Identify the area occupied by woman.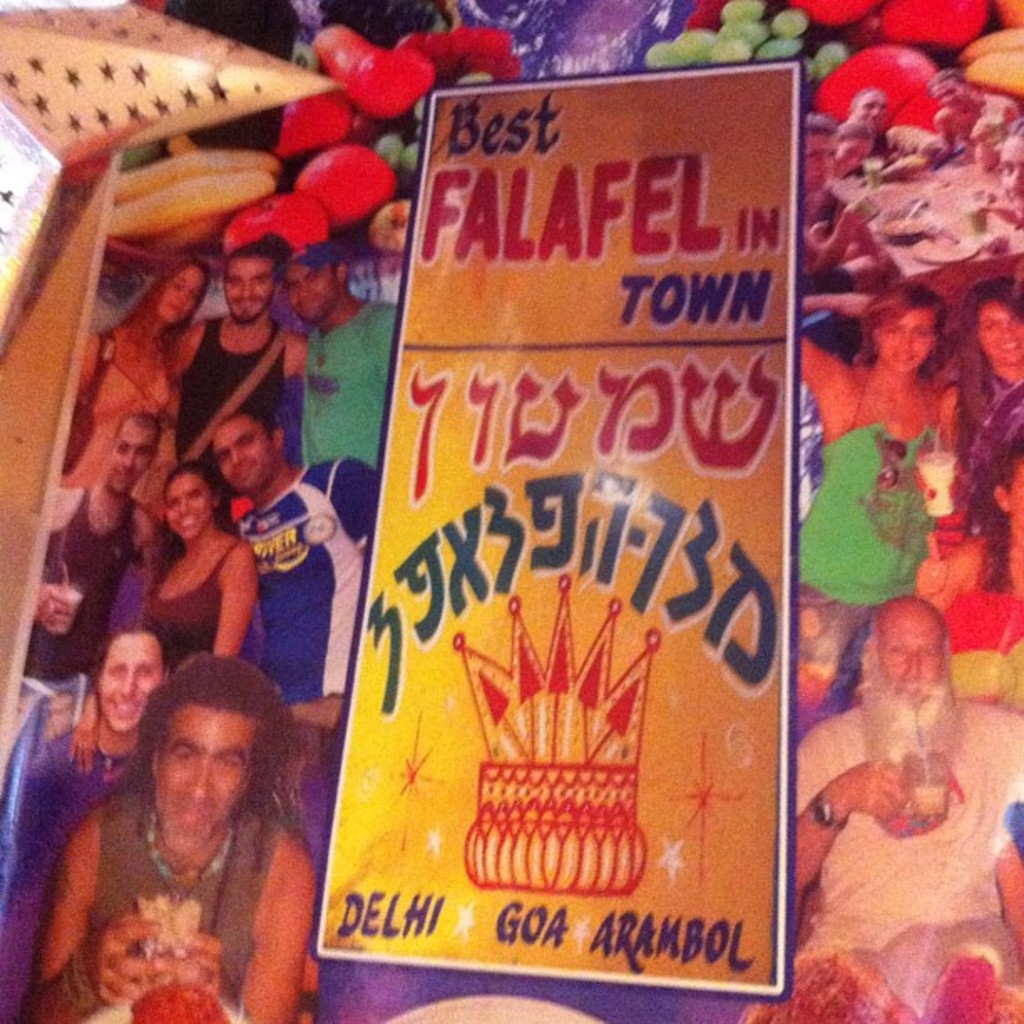
Area: {"x1": 84, "y1": 259, "x2": 223, "y2": 485}.
